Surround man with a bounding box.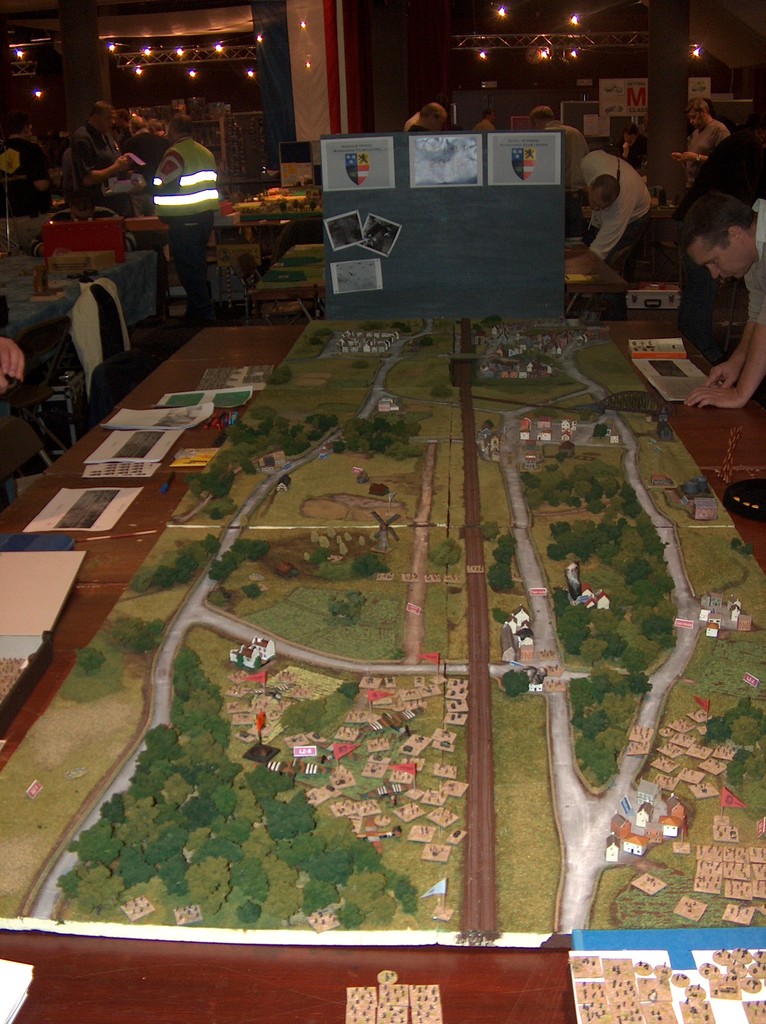
BBox(513, 100, 589, 203).
